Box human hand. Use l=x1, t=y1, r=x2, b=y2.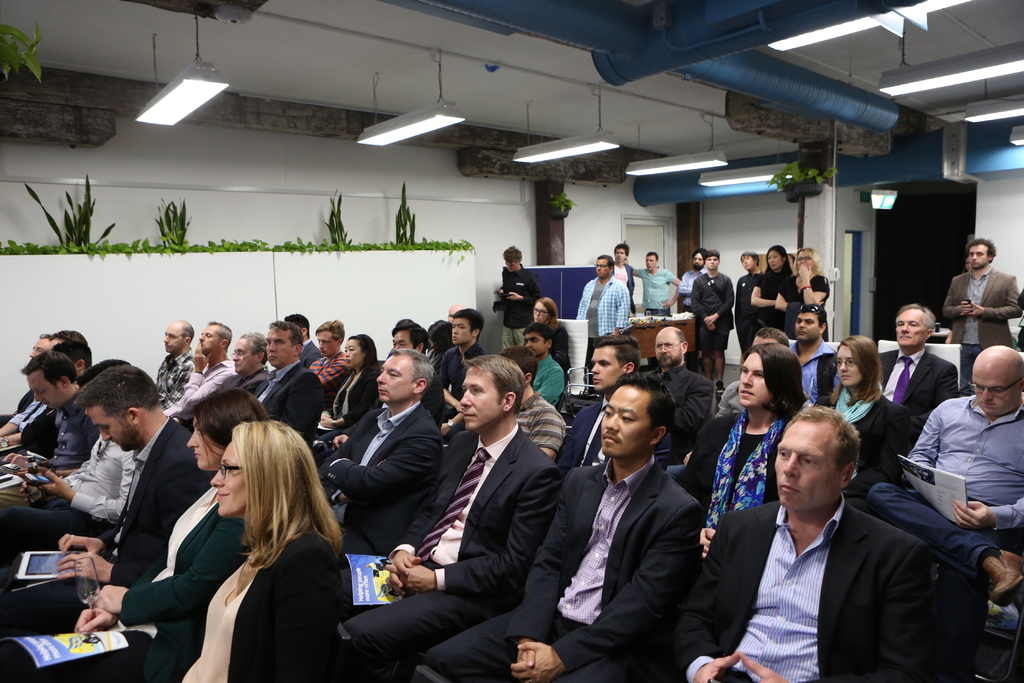
l=817, t=300, r=824, b=308.
